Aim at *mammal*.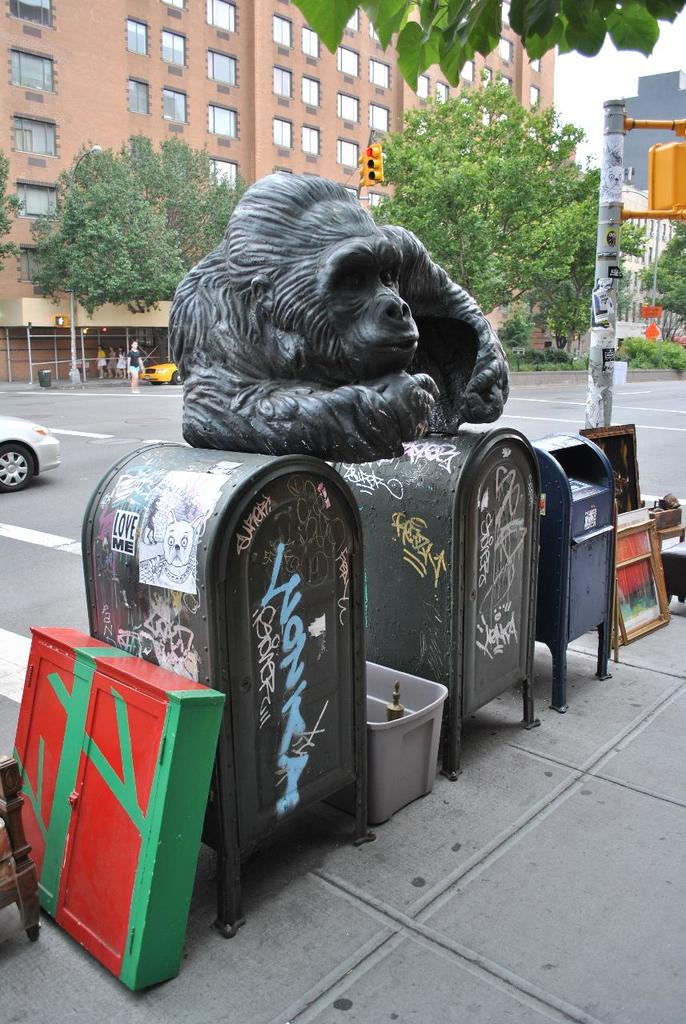
Aimed at crop(94, 345, 108, 377).
